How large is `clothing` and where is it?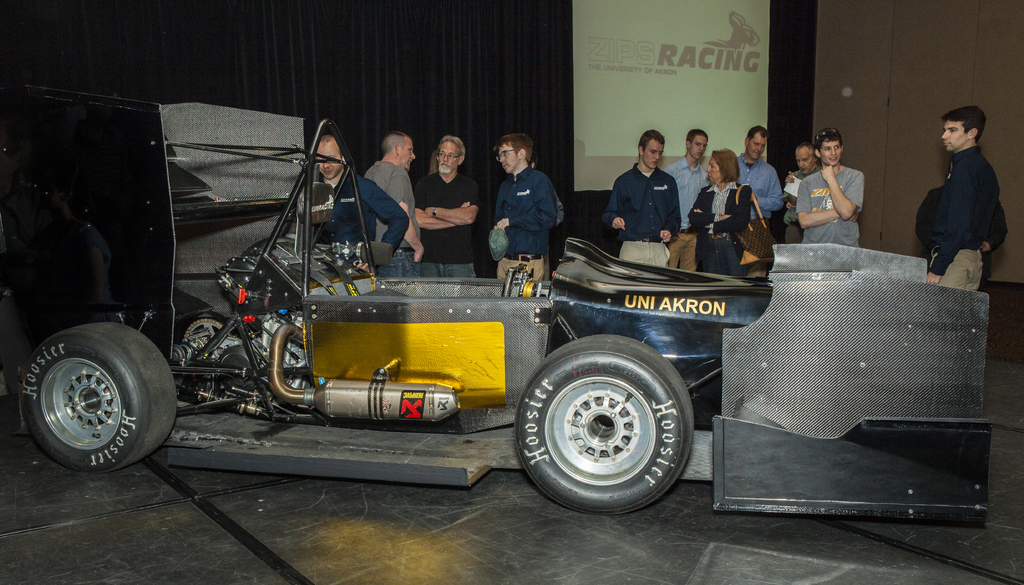
Bounding box: region(797, 167, 861, 246).
